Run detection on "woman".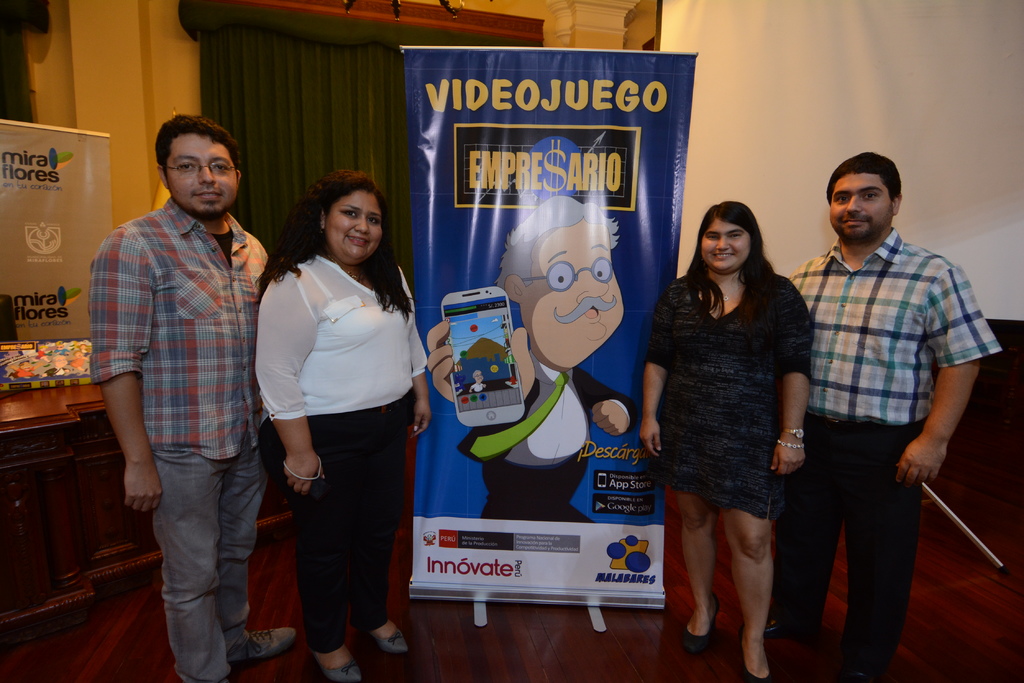
Result: bbox=(641, 200, 815, 682).
